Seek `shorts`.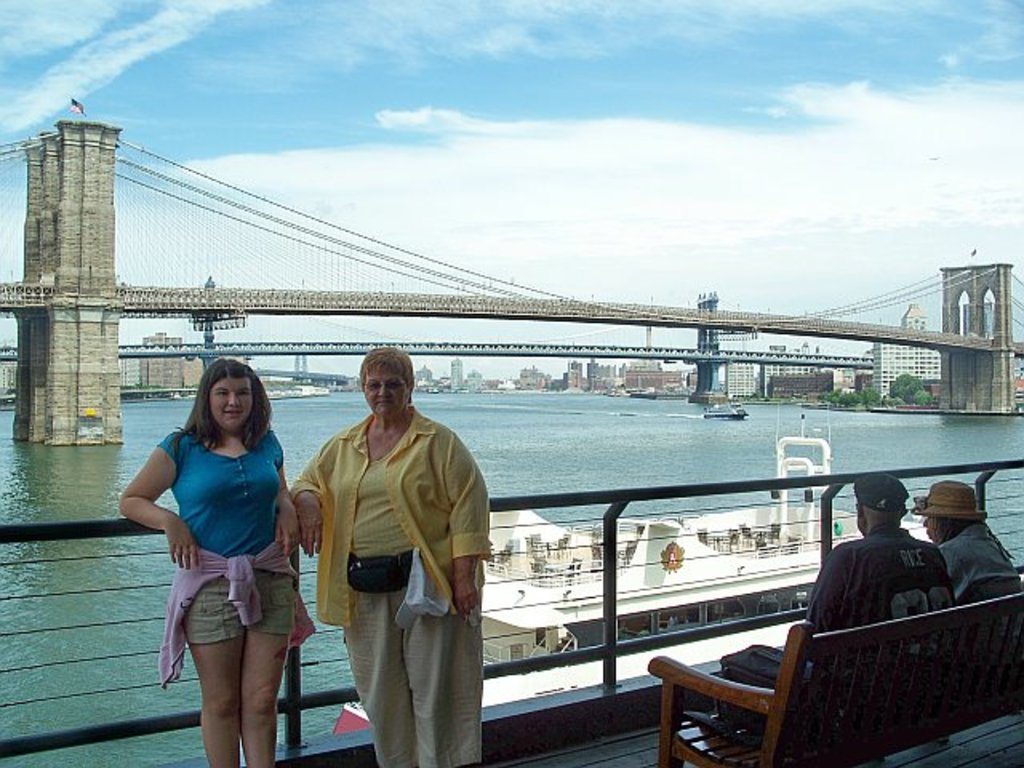
detection(163, 571, 277, 645).
